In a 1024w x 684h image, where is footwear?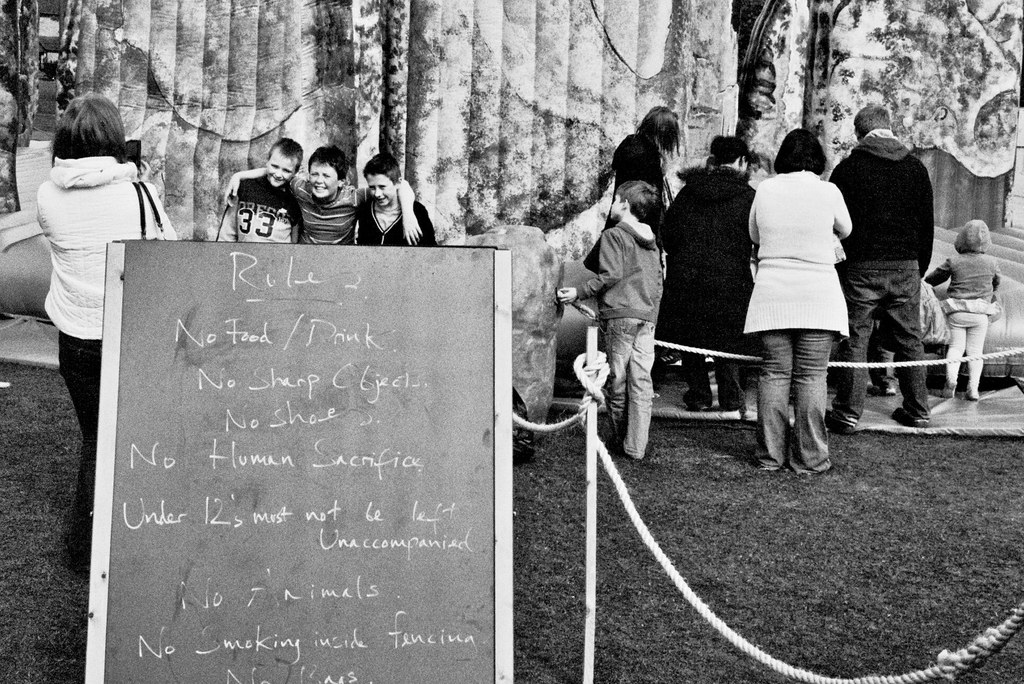
(x1=680, y1=390, x2=712, y2=410).
